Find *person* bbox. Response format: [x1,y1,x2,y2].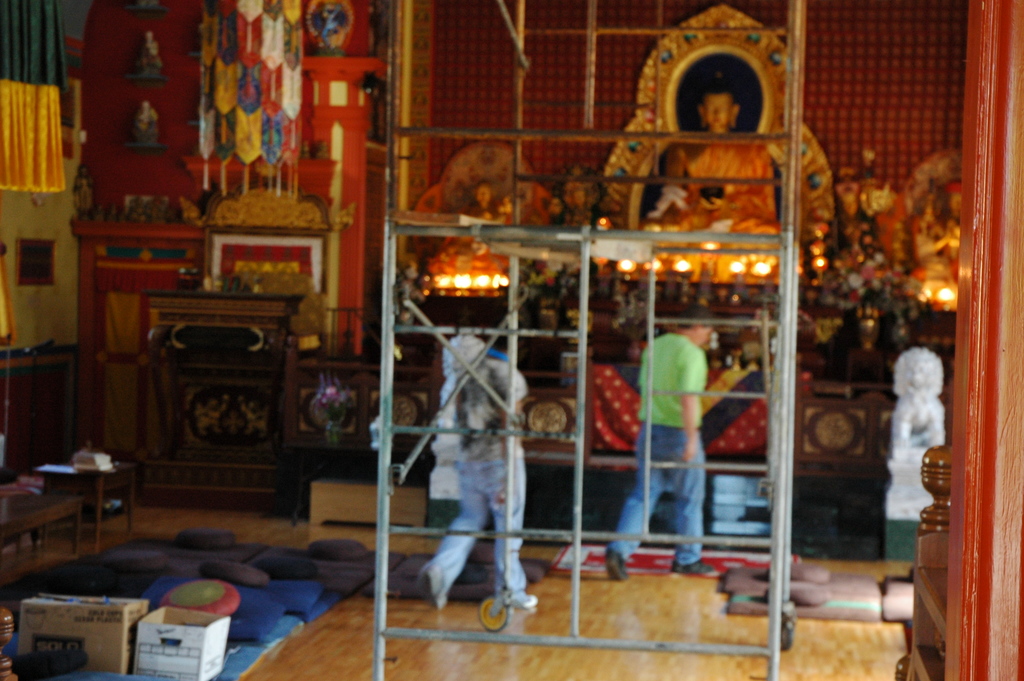
[456,179,502,252].
